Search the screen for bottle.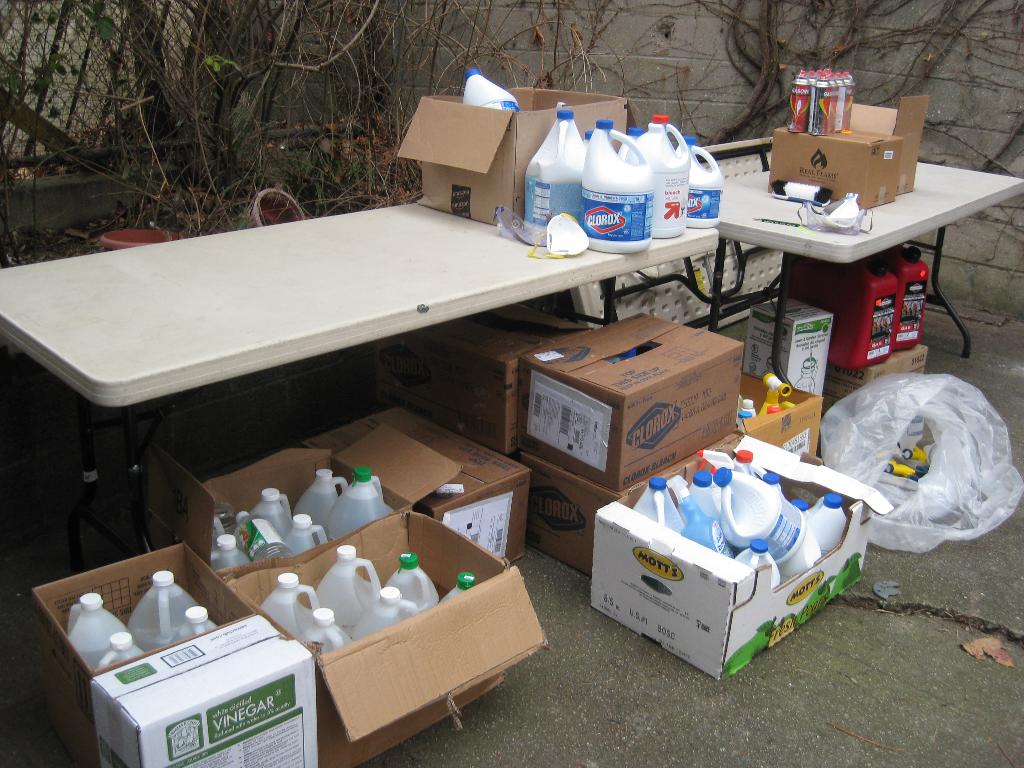
Found at l=300, t=608, r=352, b=655.
